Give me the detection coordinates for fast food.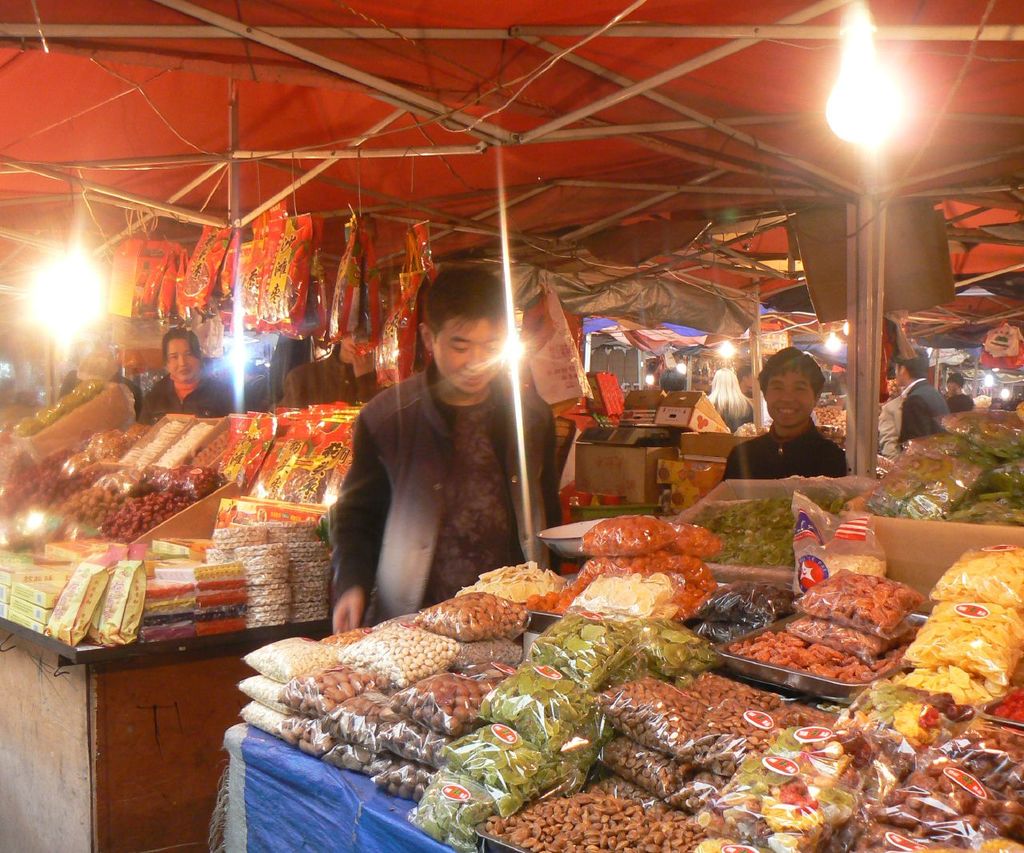
(x1=243, y1=635, x2=336, y2=682).
